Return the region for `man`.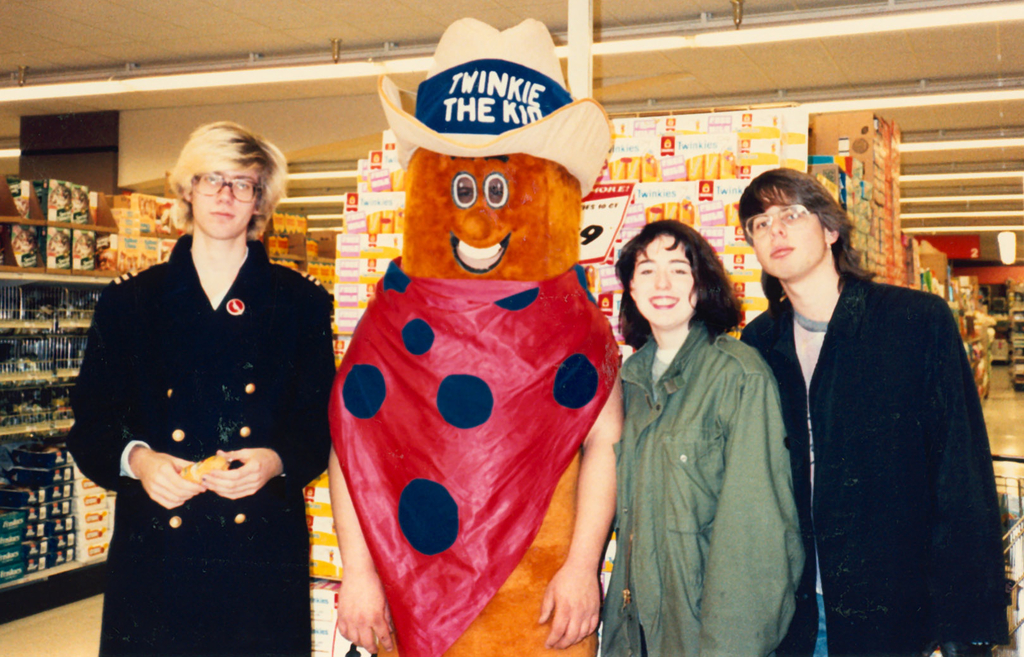
x1=64, y1=118, x2=337, y2=656.
